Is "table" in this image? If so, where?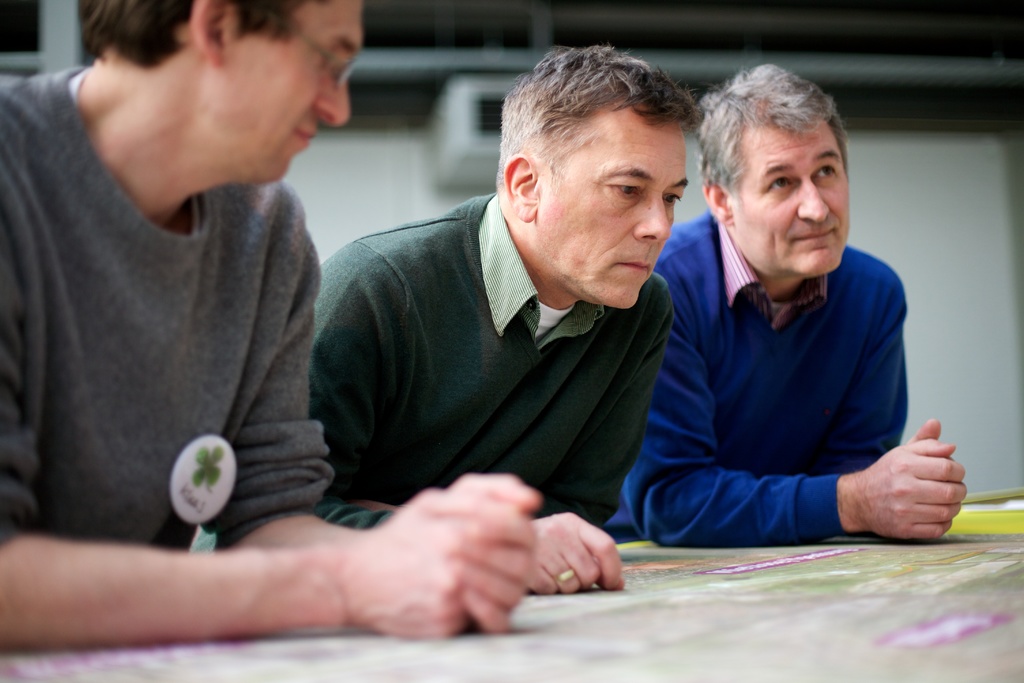
Yes, at (0,489,1023,682).
